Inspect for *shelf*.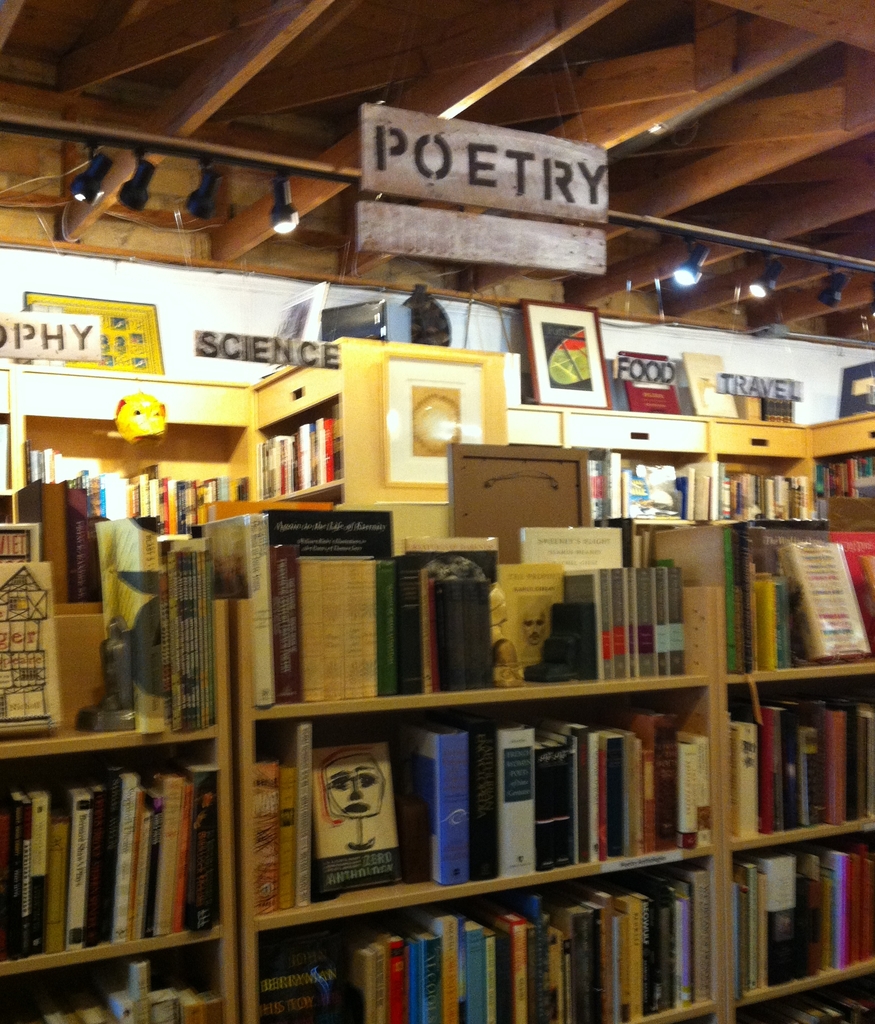
Inspection: 730, 675, 874, 829.
